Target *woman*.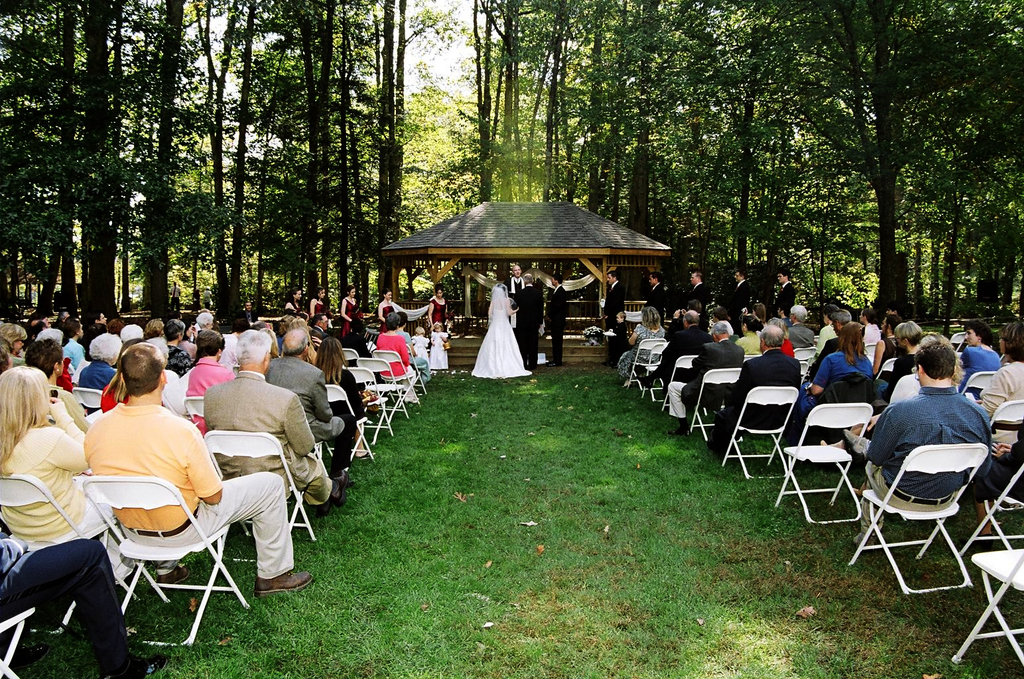
Target region: left=467, top=282, right=530, bottom=383.
